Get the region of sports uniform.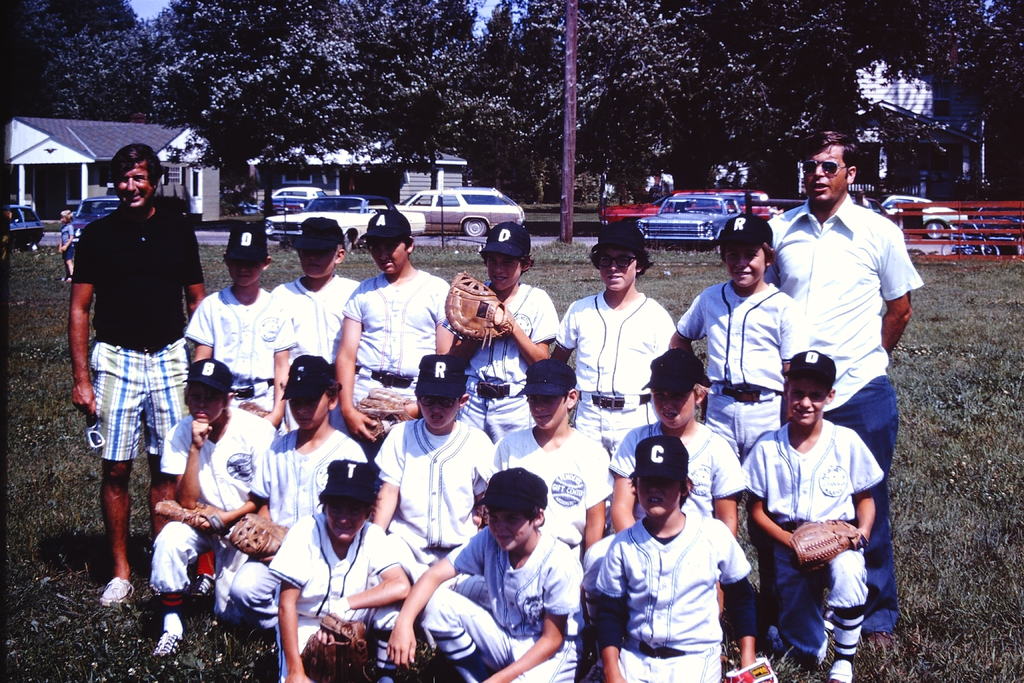
l=550, t=283, r=676, b=447.
